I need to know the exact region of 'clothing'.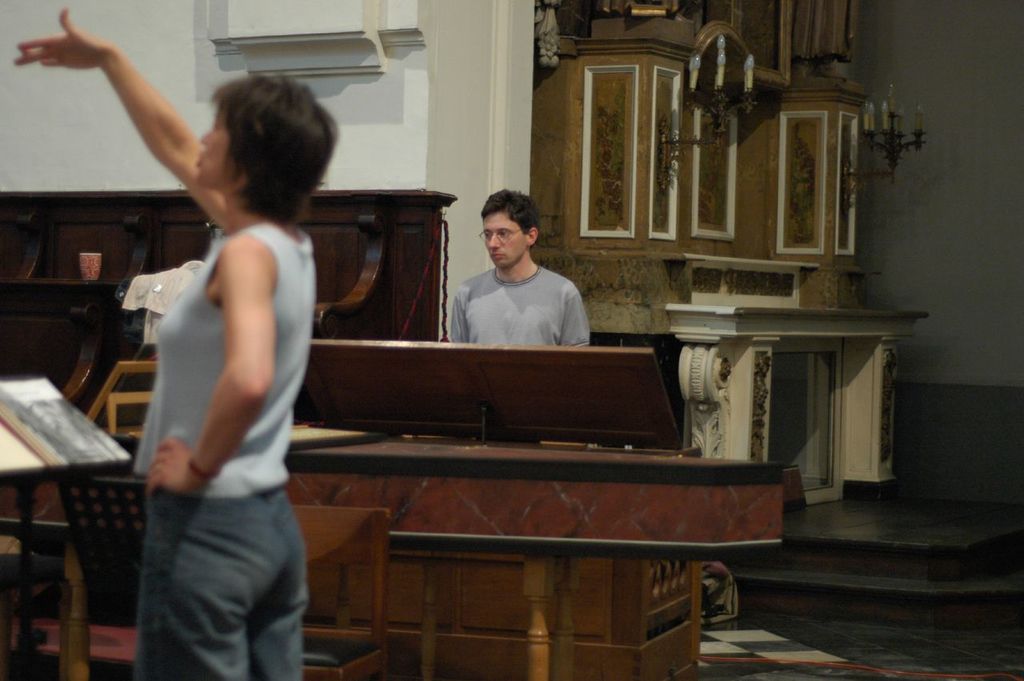
Region: <region>449, 254, 587, 349</region>.
